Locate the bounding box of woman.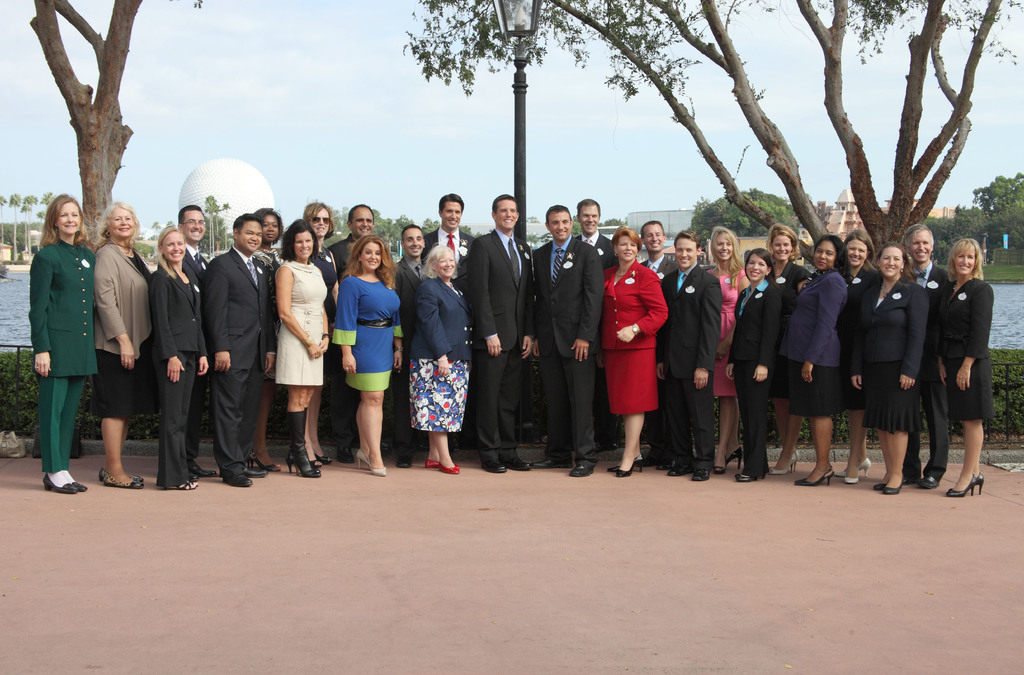
Bounding box: [left=250, top=202, right=288, bottom=266].
